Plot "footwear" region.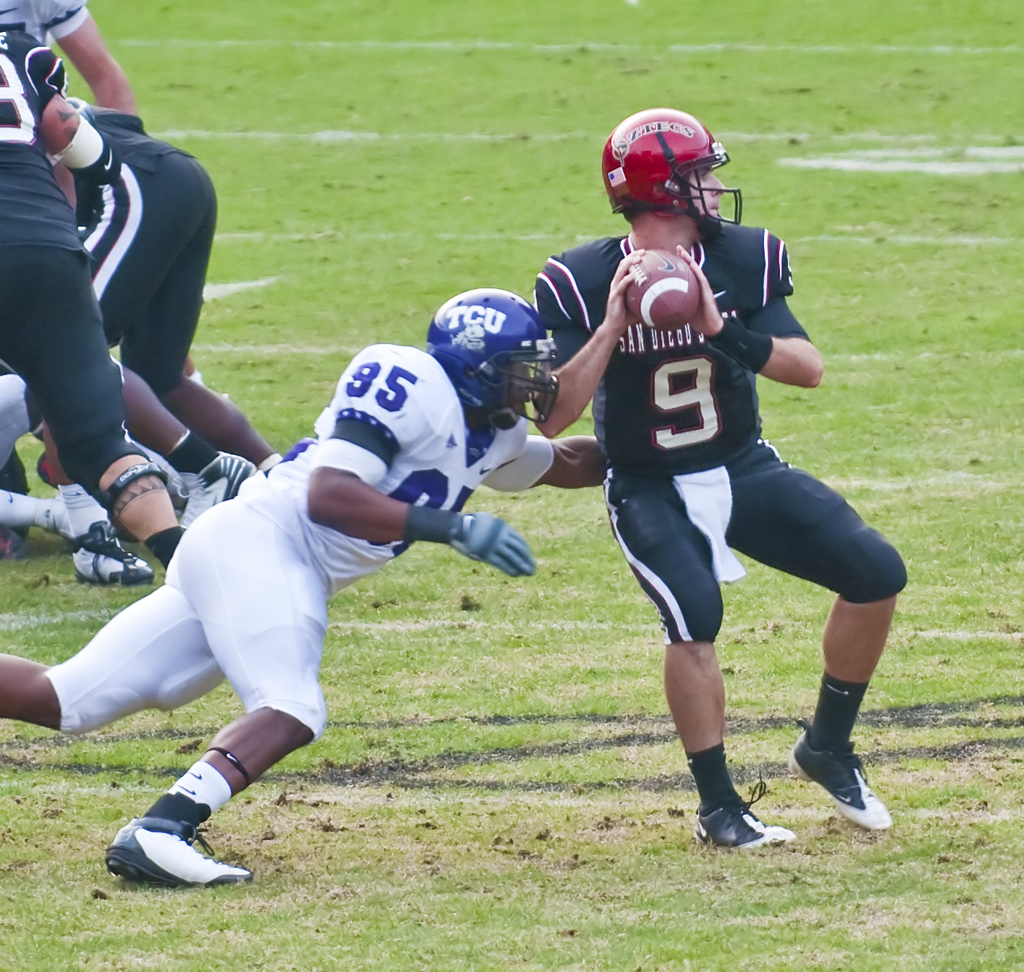
Plotted at <region>72, 521, 154, 588</region>.
